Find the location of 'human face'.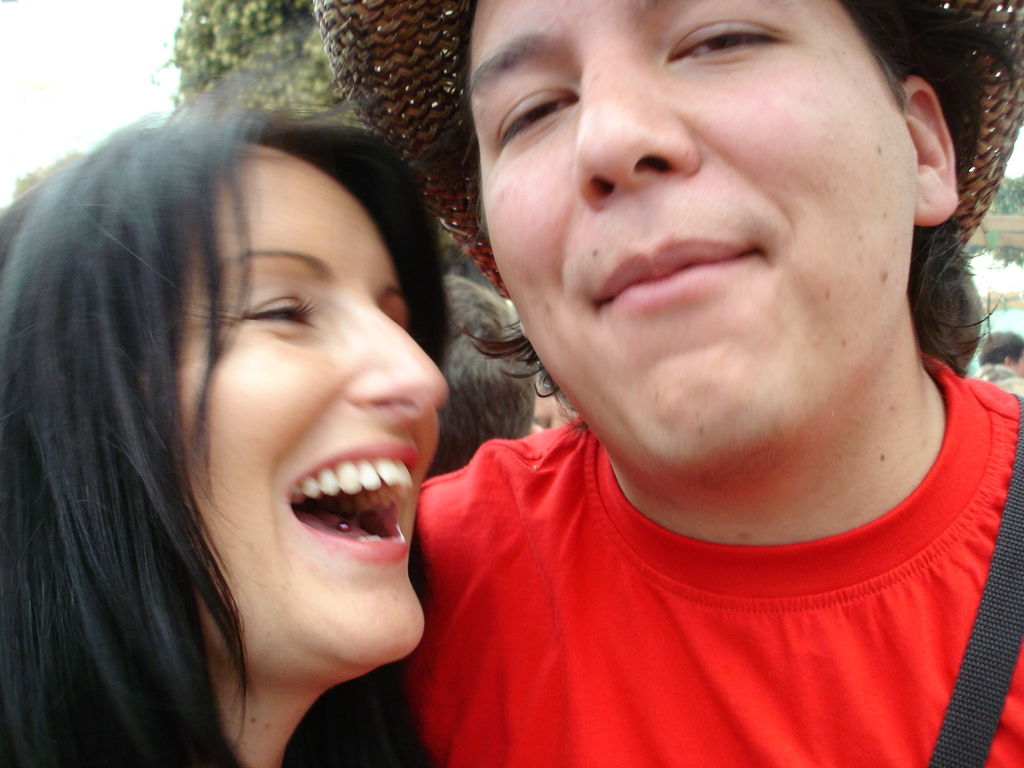
Location: [left=177, top=142, right=445, bottom=659].
